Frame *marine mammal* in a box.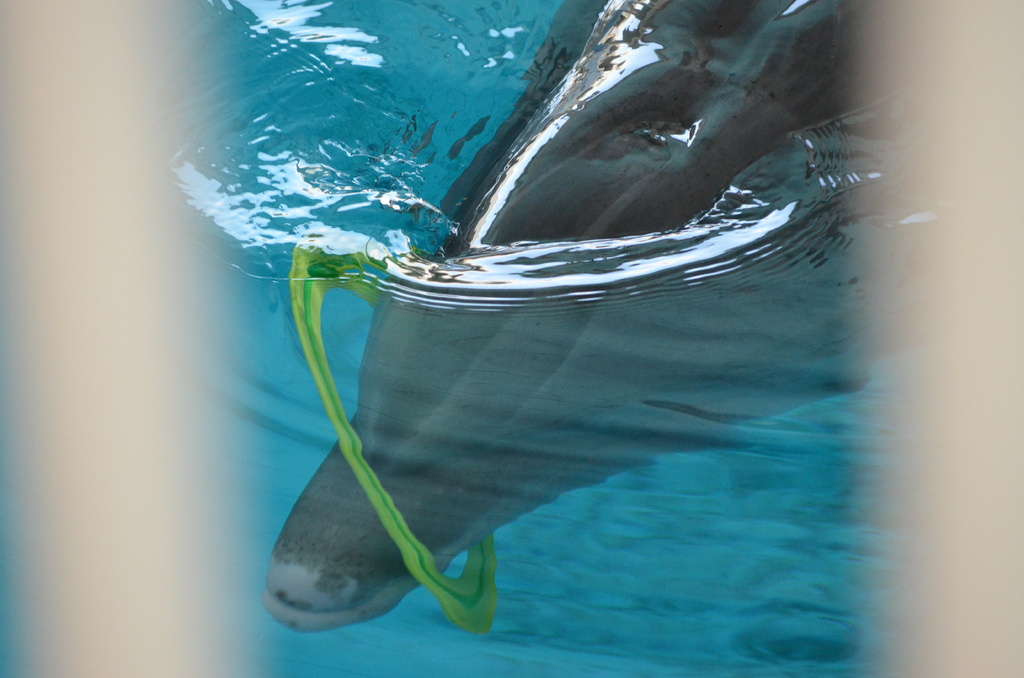
{"left": 186, "top": 0, "right": 915, "bottom": 656}.
